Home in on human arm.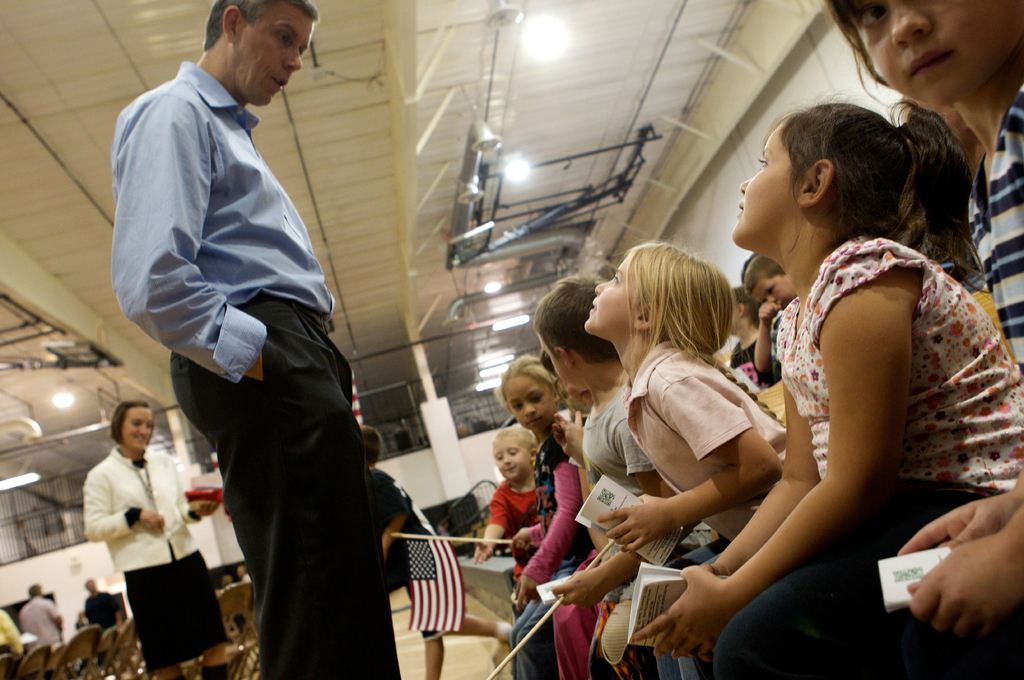
Homed in at <region>510, 441, 583, 608</region>.
